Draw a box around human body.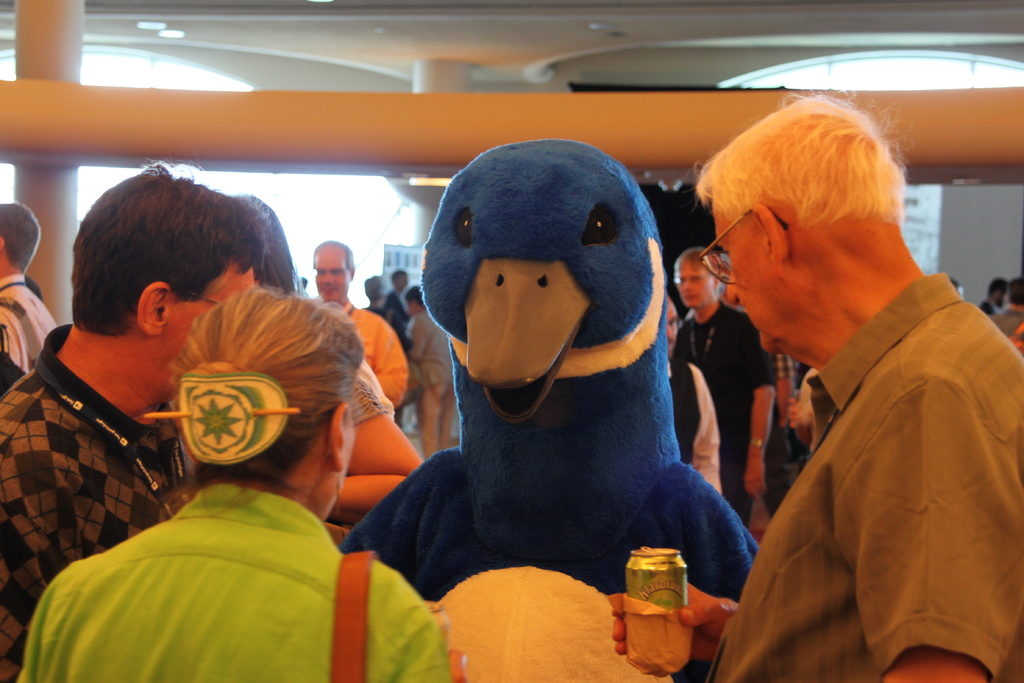
region(1, 204, 56, 378).
